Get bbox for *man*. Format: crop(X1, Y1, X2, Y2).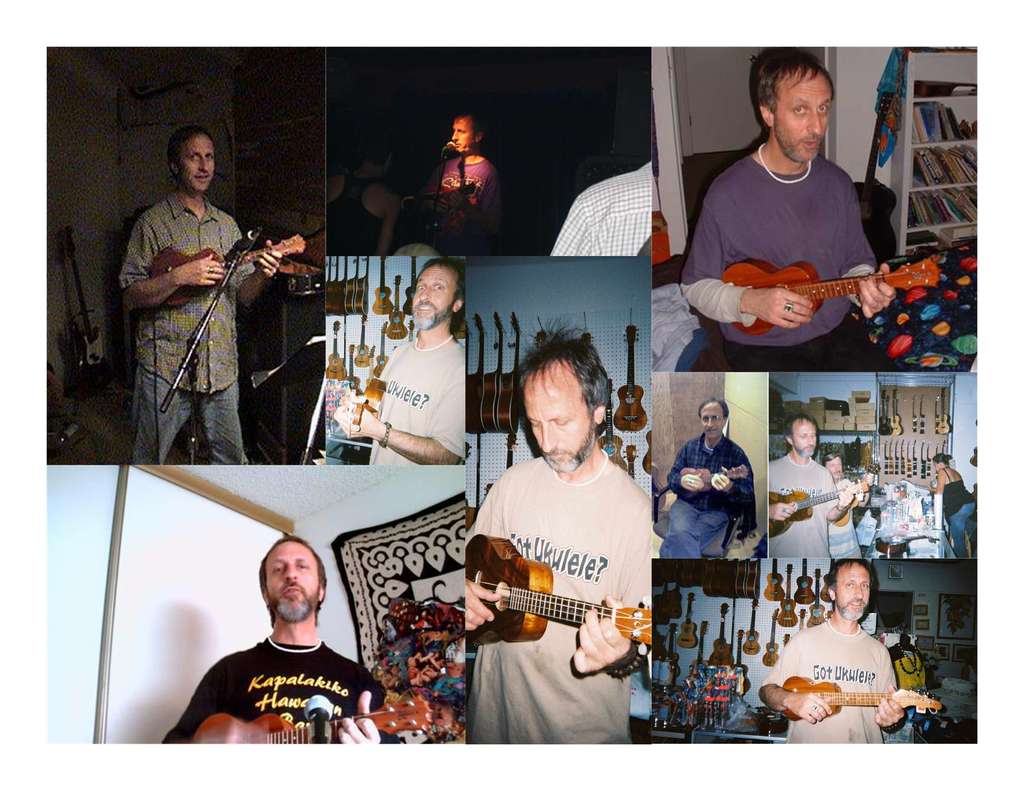
crop(767, 417, 852, 555).
